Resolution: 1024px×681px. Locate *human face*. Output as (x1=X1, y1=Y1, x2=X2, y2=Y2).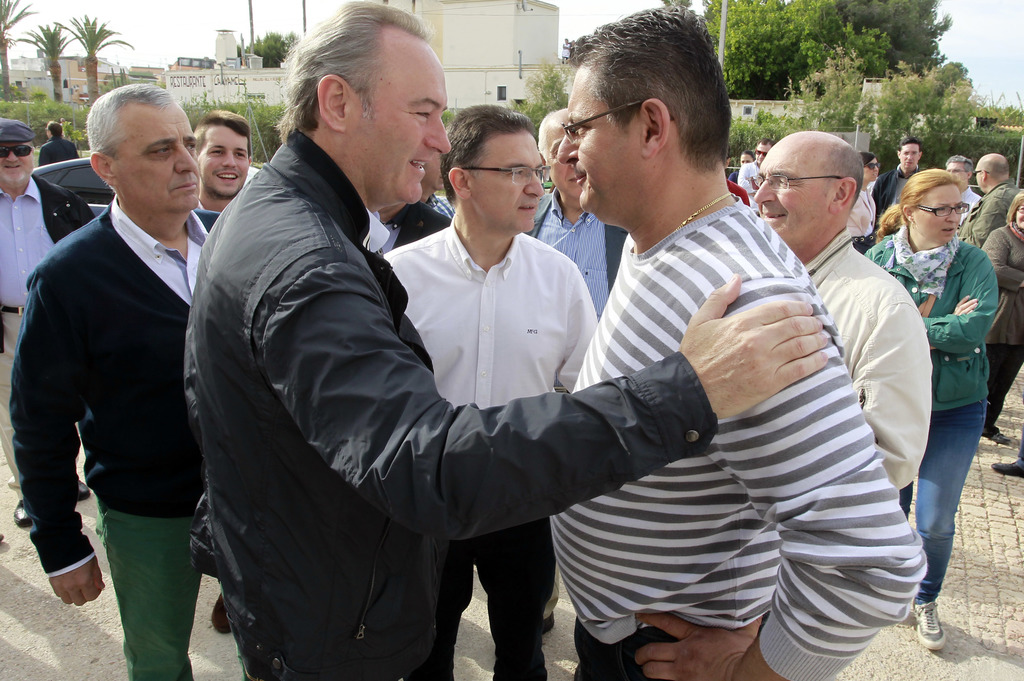
(x1=423, y1=155, x2=444, y2=189).
